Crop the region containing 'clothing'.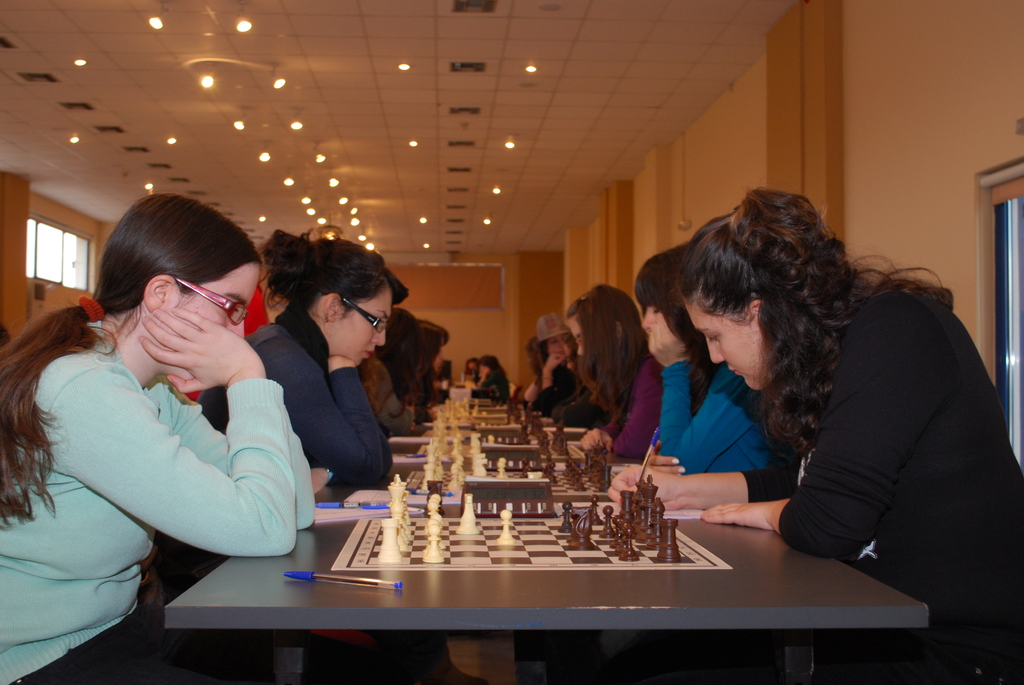
Crop region: {"x1": 591, "y1": 340, "x2": 674, "y2": 482}.
